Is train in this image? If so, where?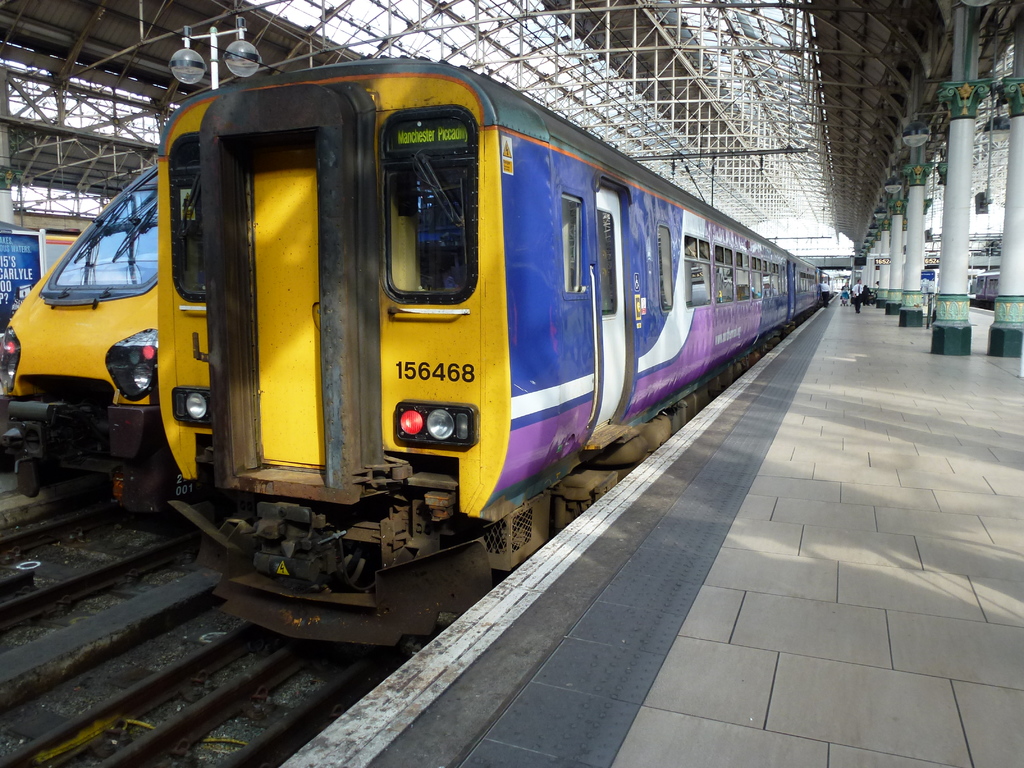
Yes, at crop(0, 167, 175, 486).
